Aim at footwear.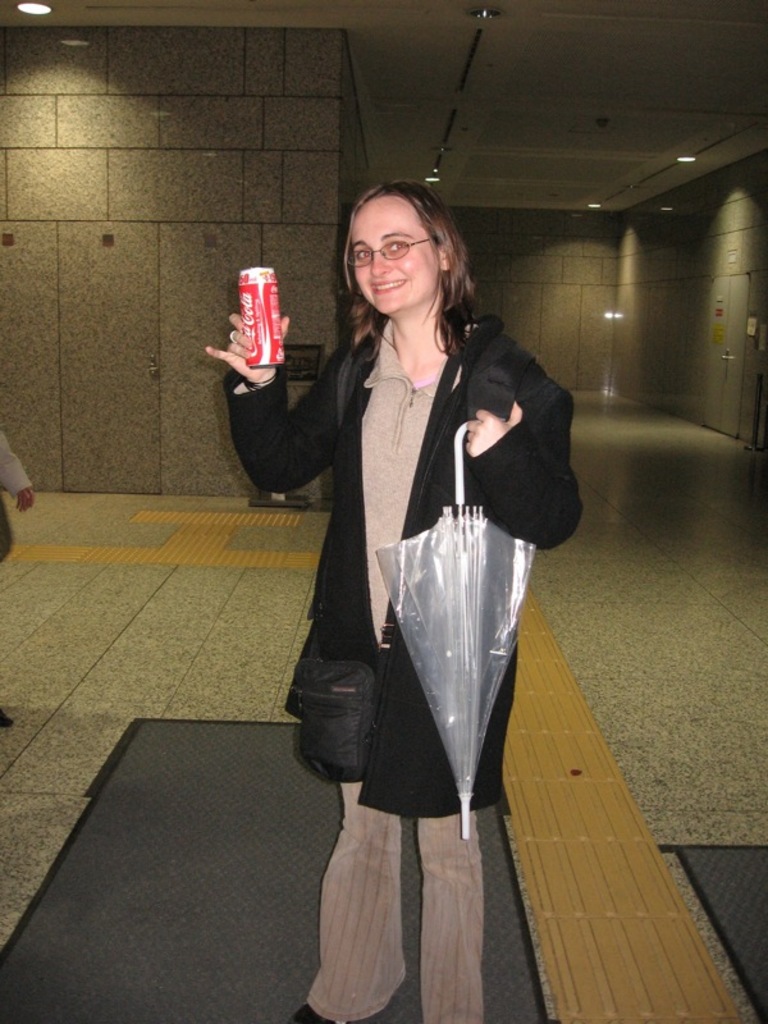
Aimed at bbox=(0, 705, 13, 737).
